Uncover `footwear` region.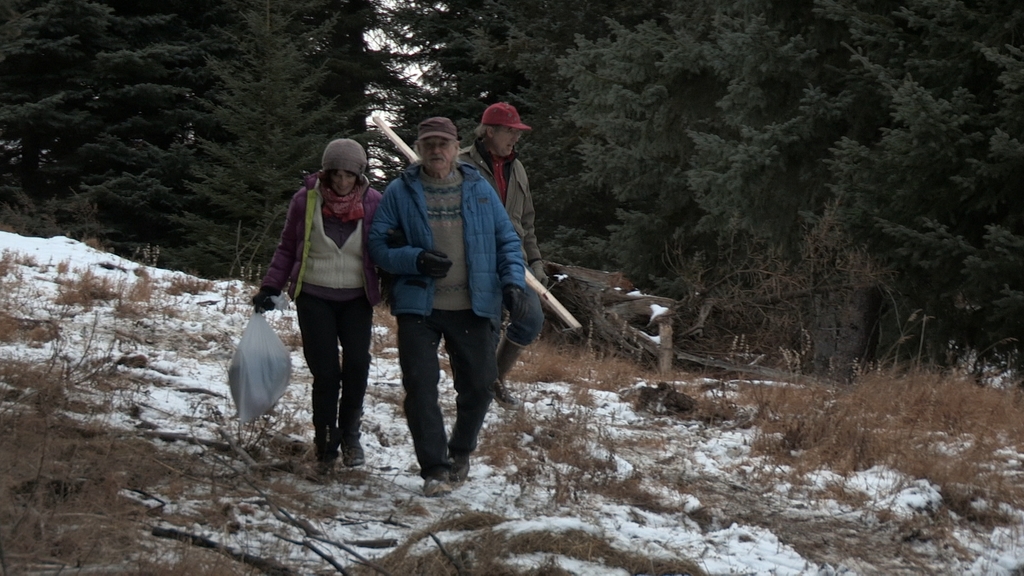
Uncovered: [426,476,449,499].
